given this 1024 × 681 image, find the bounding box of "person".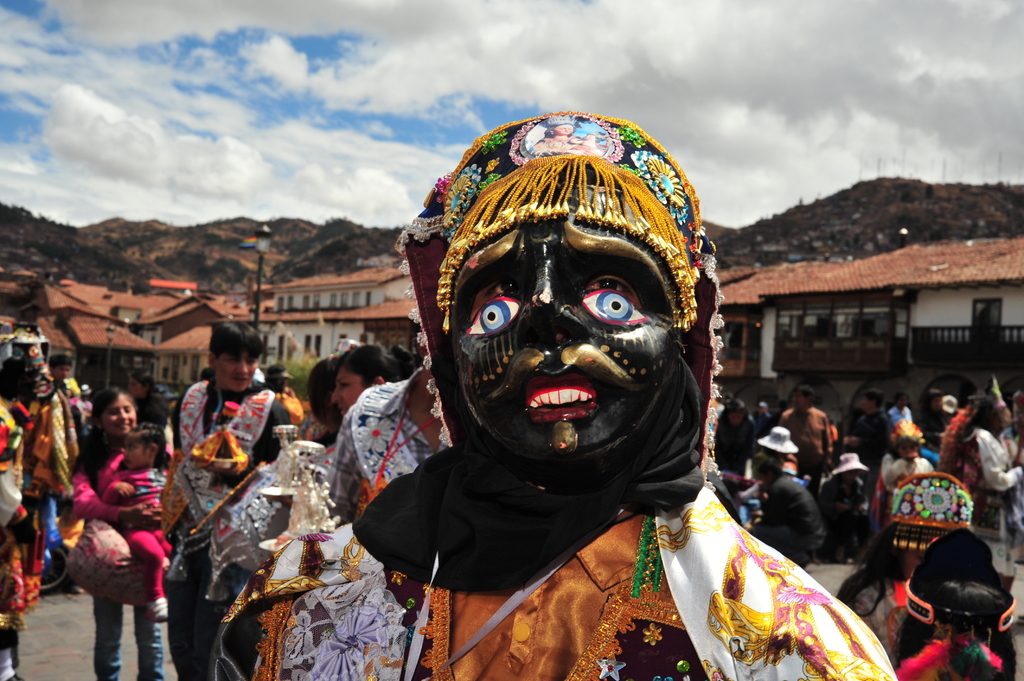
bbox=(0, 346, 63, 680).
